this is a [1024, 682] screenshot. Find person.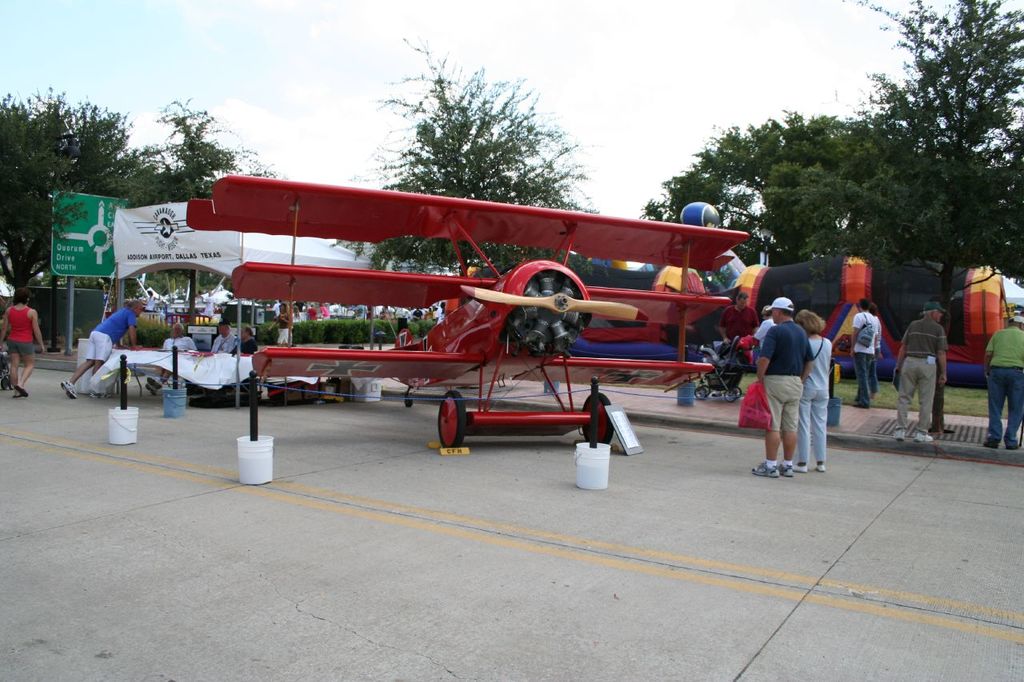
Bounding box: {"left": 209, "top": 321, "right": 240, "bottom": 354}.
